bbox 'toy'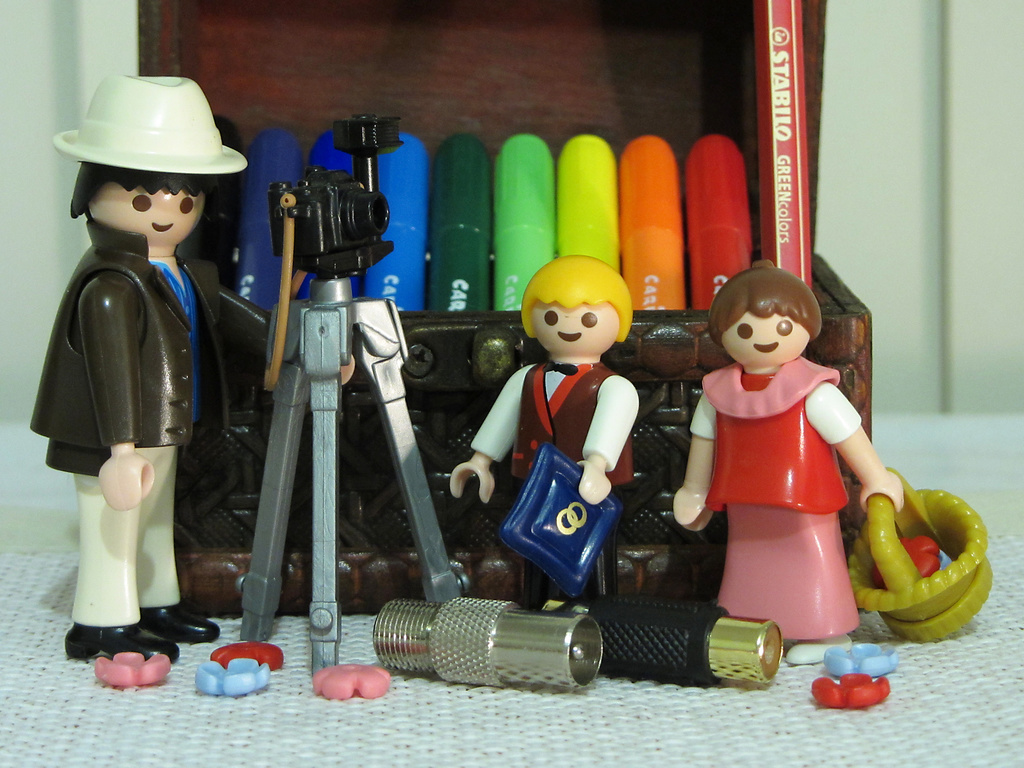
bbox=[451, 257, 652, 617]
